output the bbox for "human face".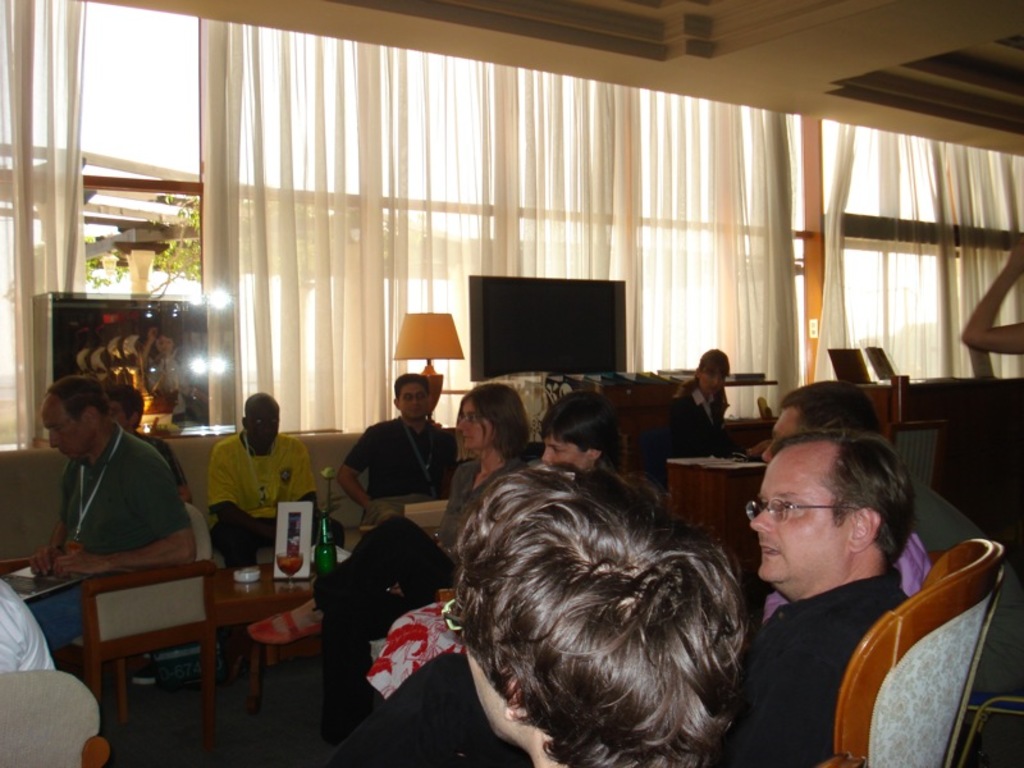
x1=701 y1=361 x2=722 y2=396.
